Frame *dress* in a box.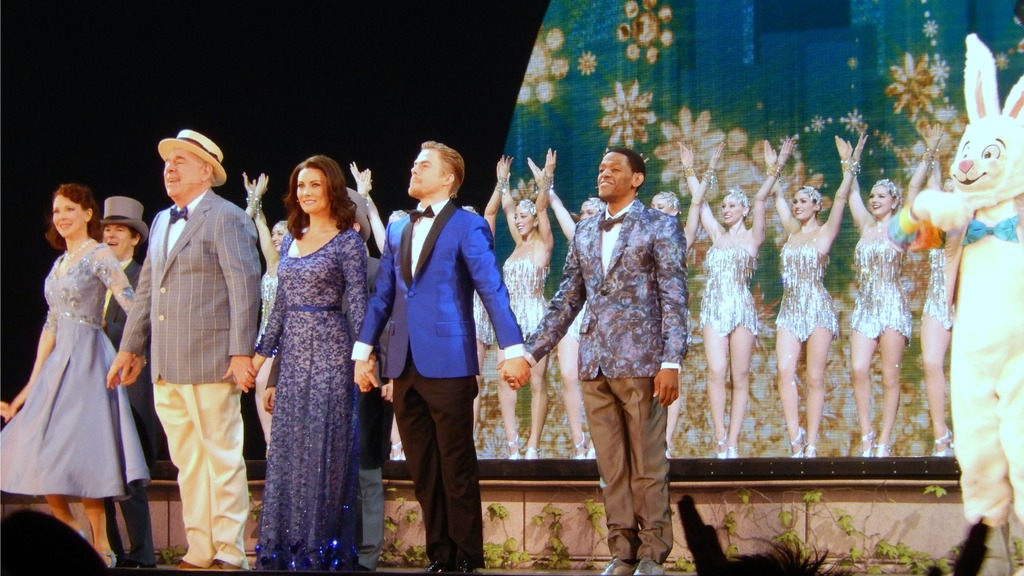
left=921, top=245, right=954, bottom=329.
